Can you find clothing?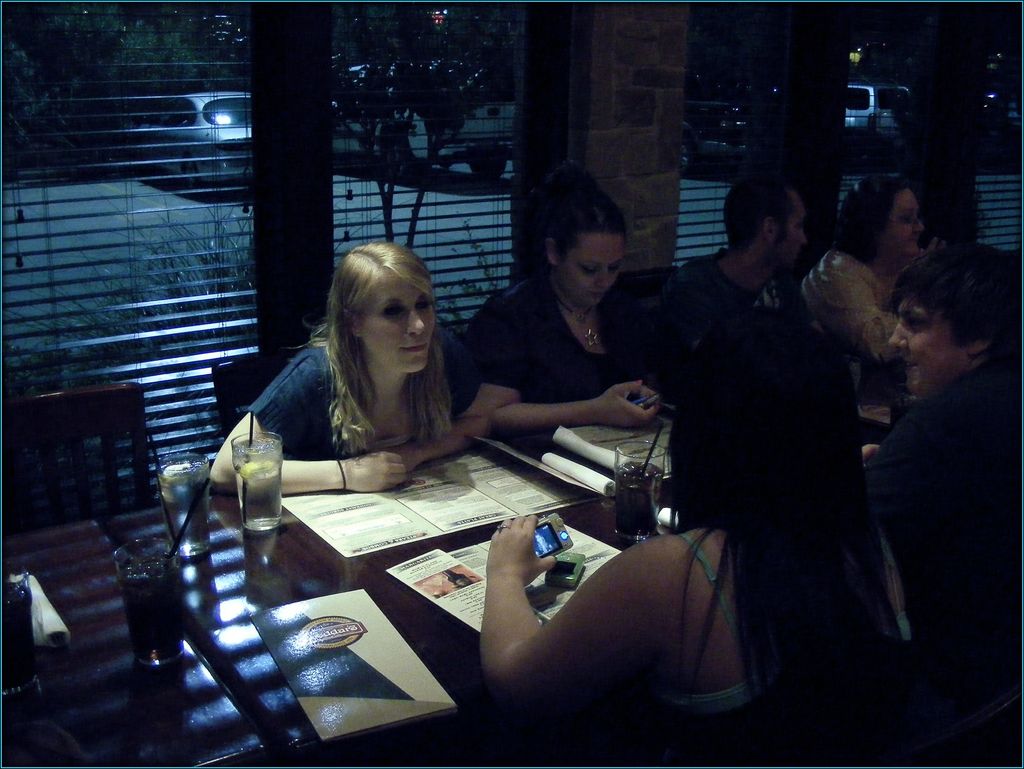
Yes, bounding box: left=487, top=271, right=691, bottom=405.
